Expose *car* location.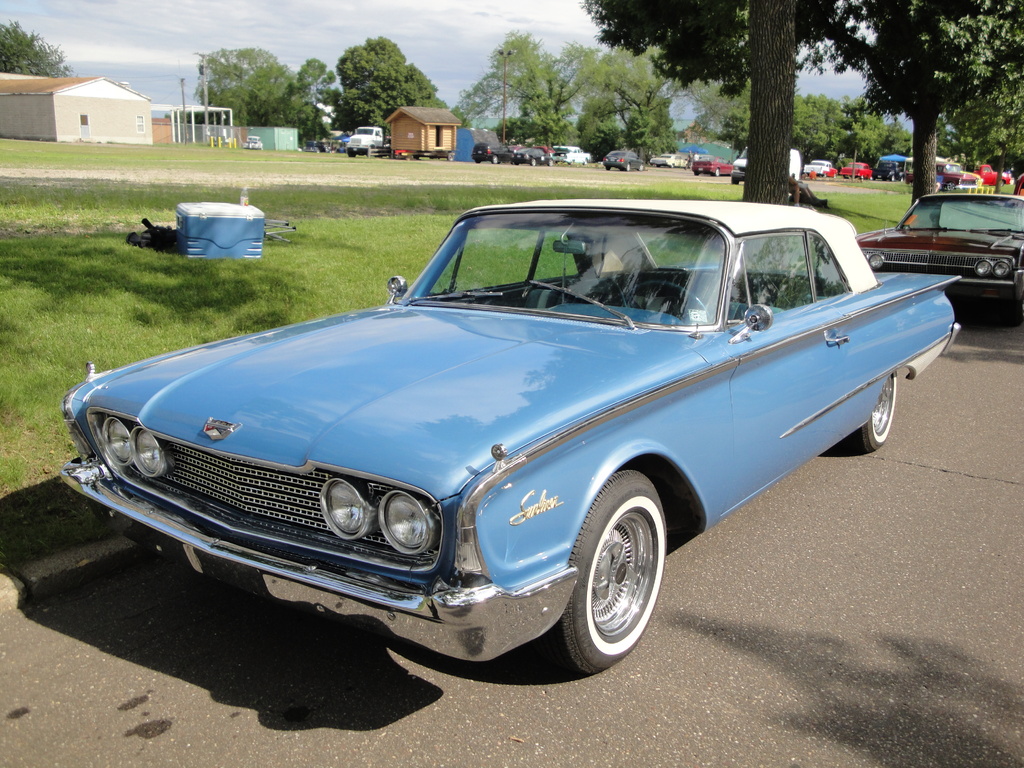
Exposed at box(852, 189, 1023, 331).
